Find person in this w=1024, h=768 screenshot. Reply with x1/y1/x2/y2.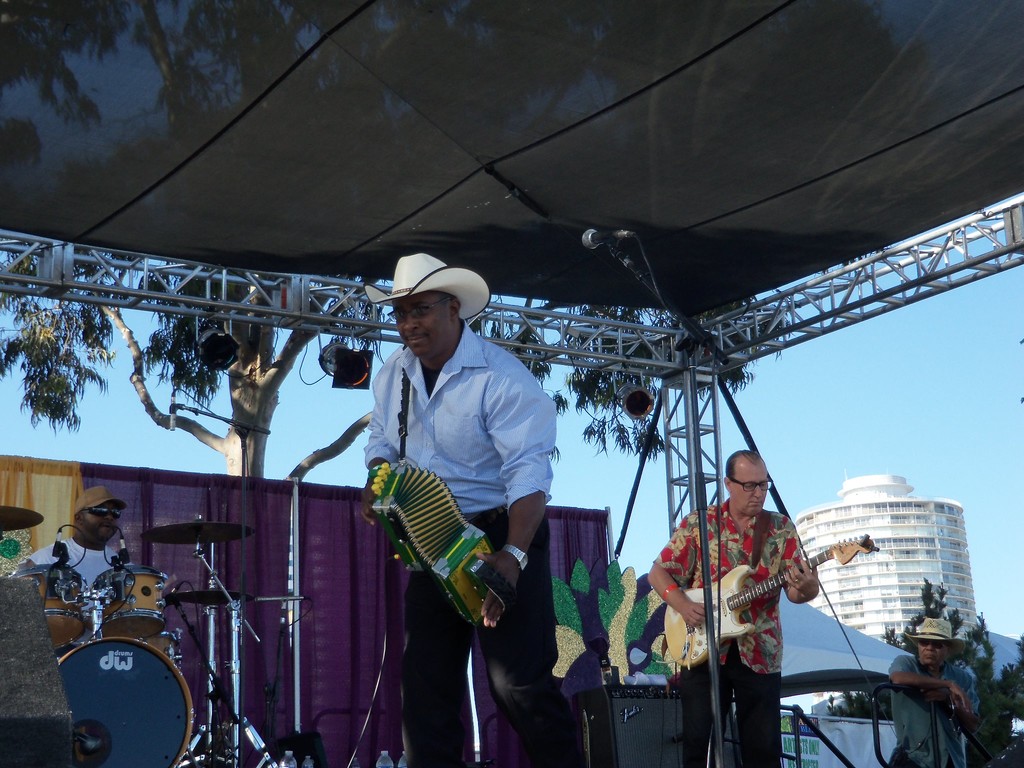
18/482/133/647.
